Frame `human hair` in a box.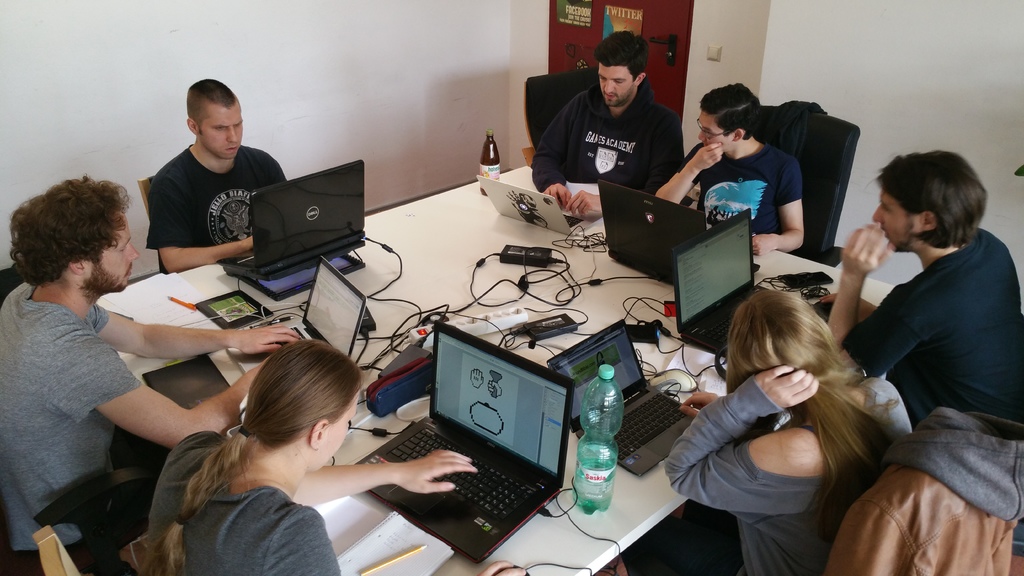
(left=702, top=77, right=762, bottom=140).
